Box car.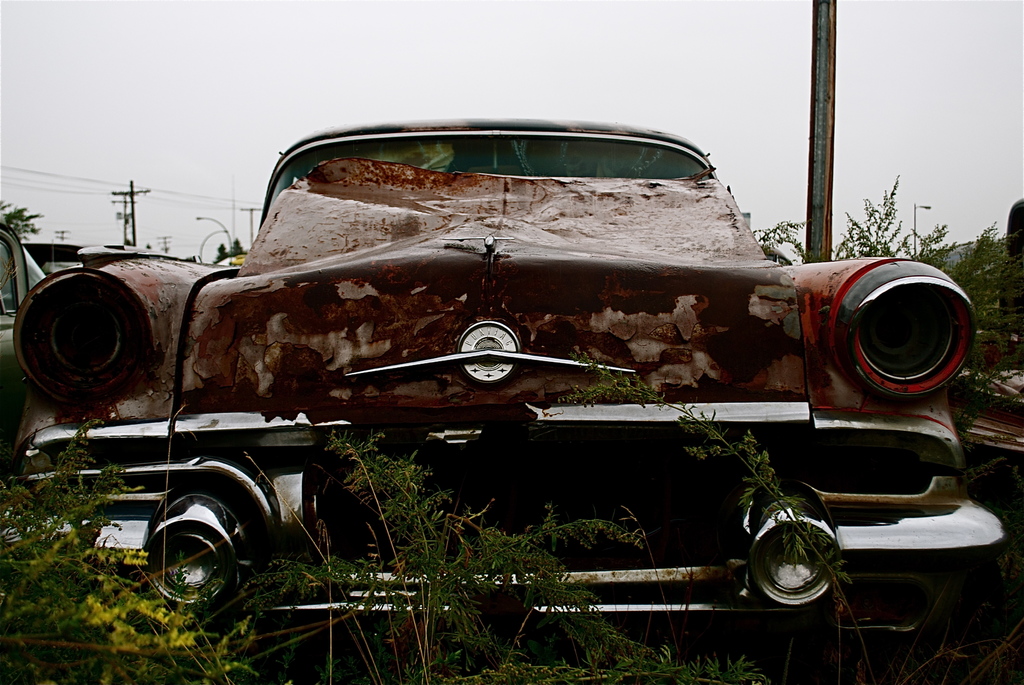
x1=0 y1=111 x2=1018 y2=684.
